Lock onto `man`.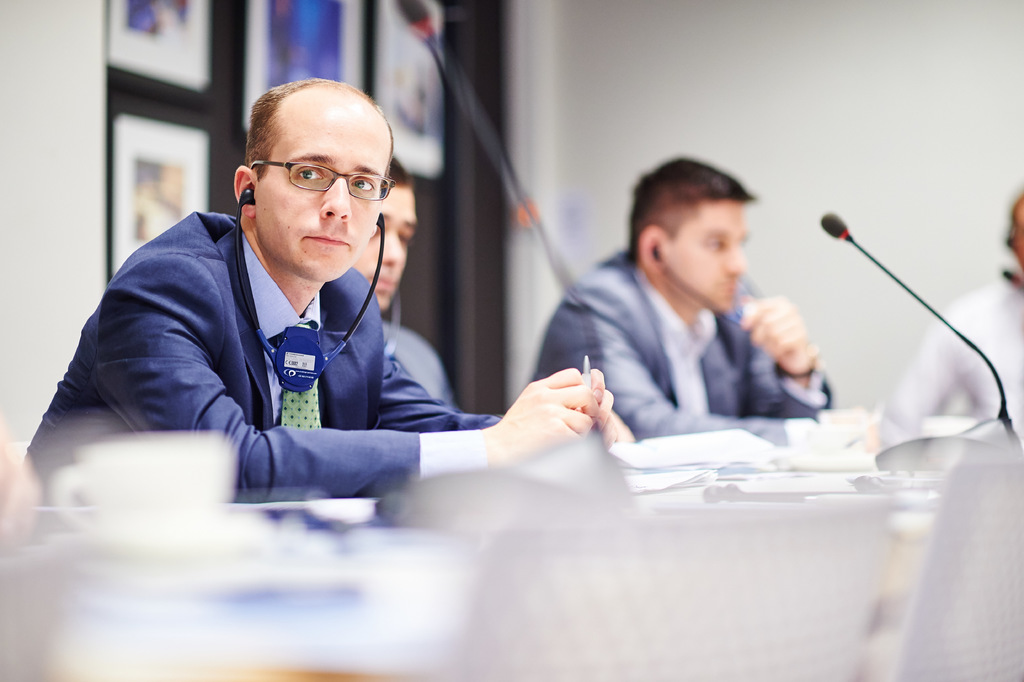
Locked: <bbox>35, 68, 602, 551</bbox>.
